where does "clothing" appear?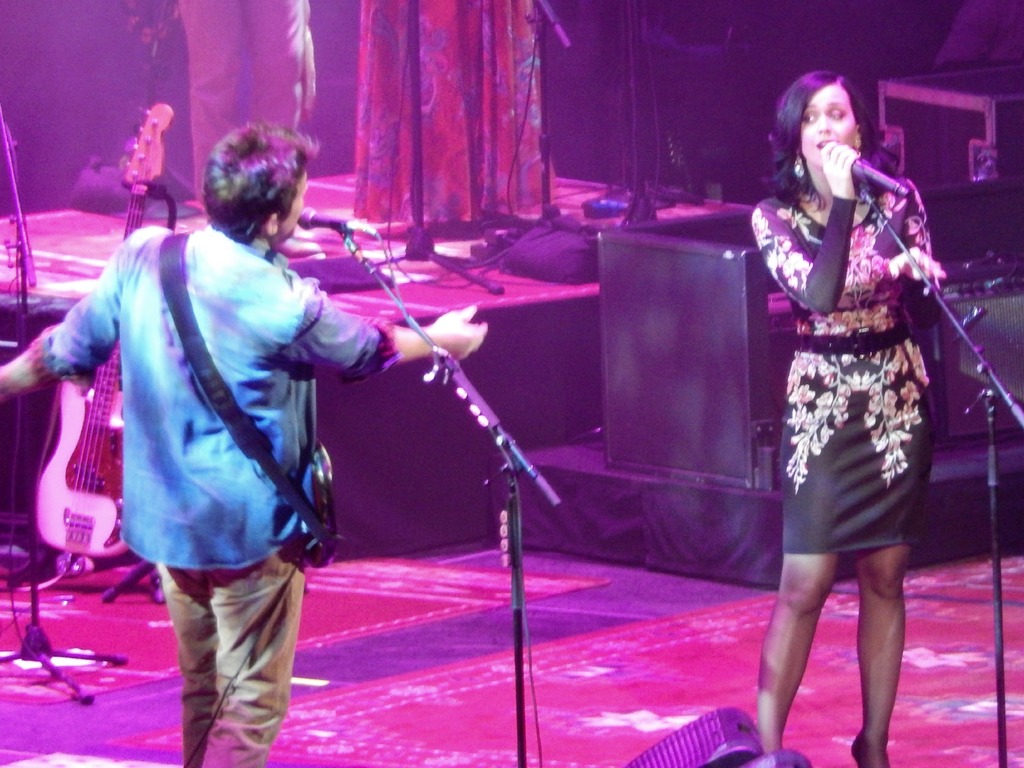
Appears at <bbox>773, 126, 945, 582</bbox>.
